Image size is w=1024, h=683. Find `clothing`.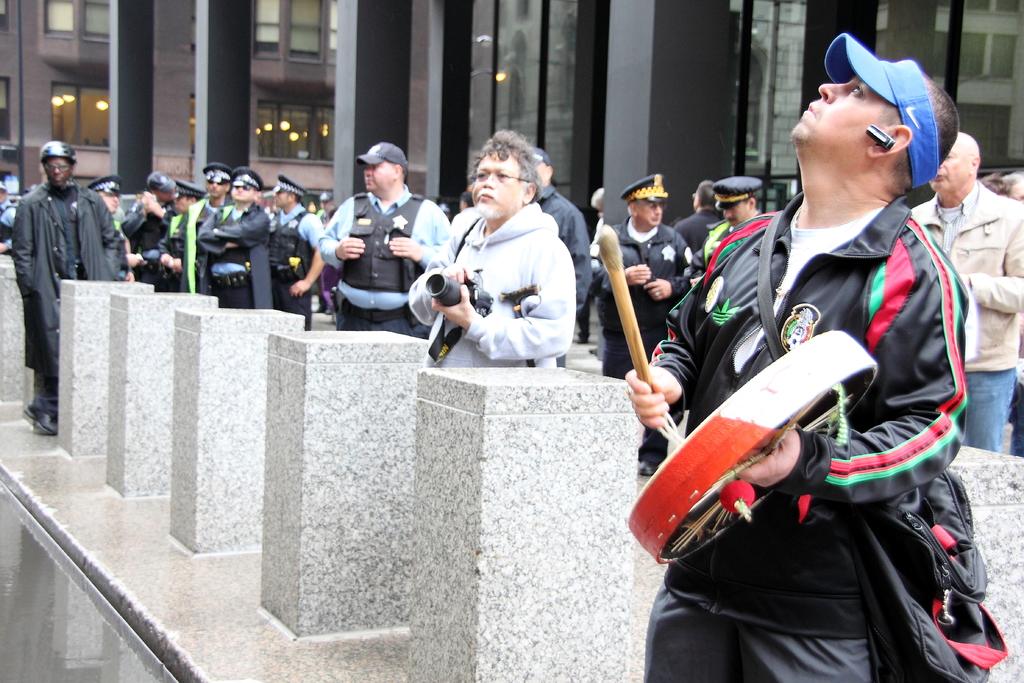
(908, 179, 1023, 460).
